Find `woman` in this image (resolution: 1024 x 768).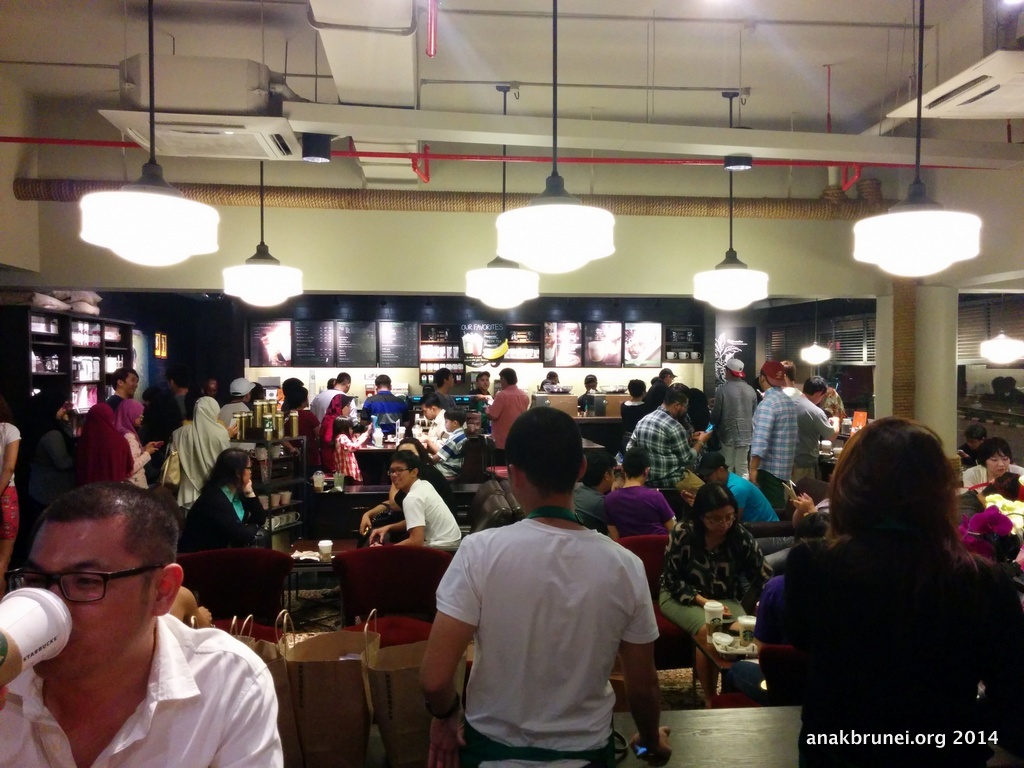
box(117, 399, 154, 492).
